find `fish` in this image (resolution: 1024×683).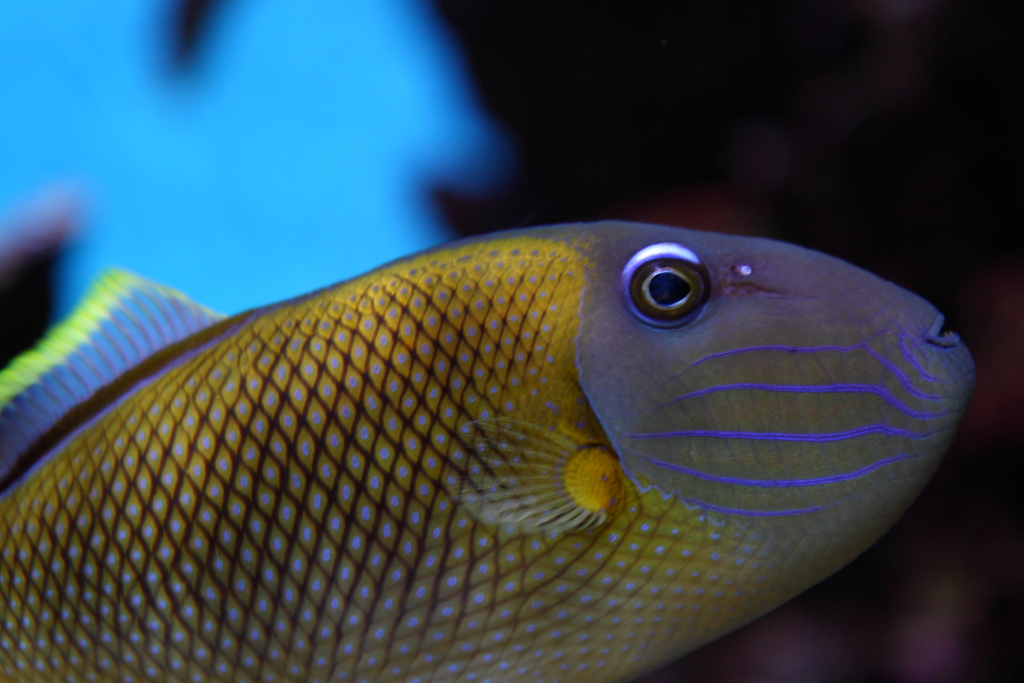
35, 220, 1023, 682.
